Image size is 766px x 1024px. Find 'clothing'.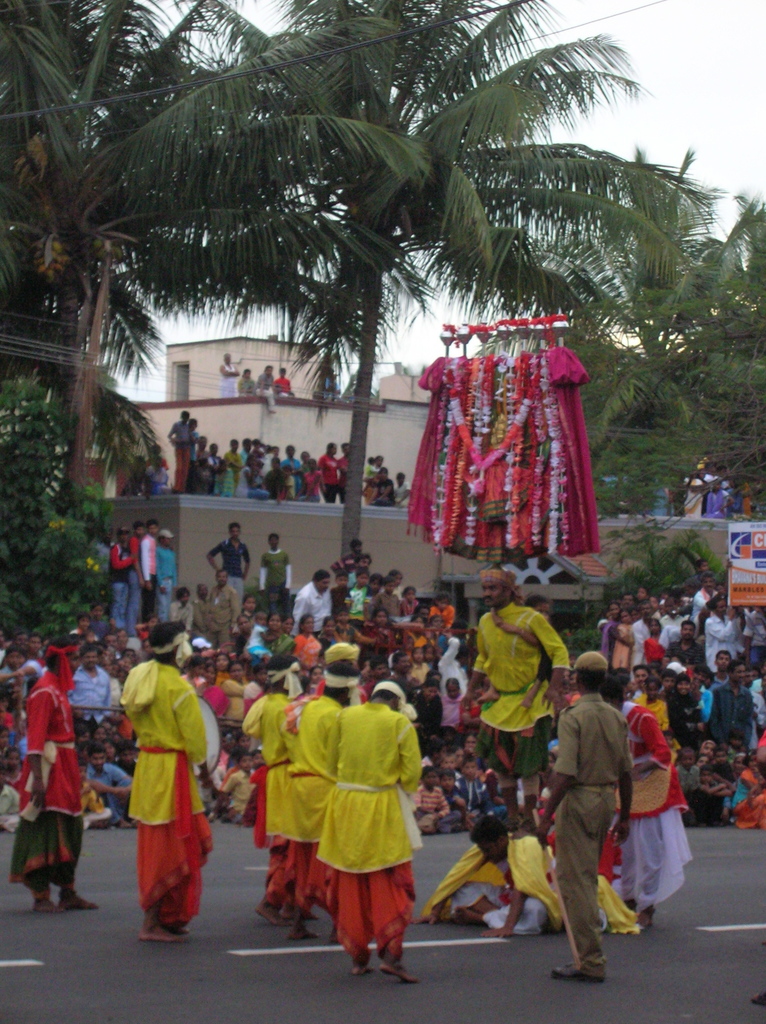
bbox=[157, 554, 183, 660].
